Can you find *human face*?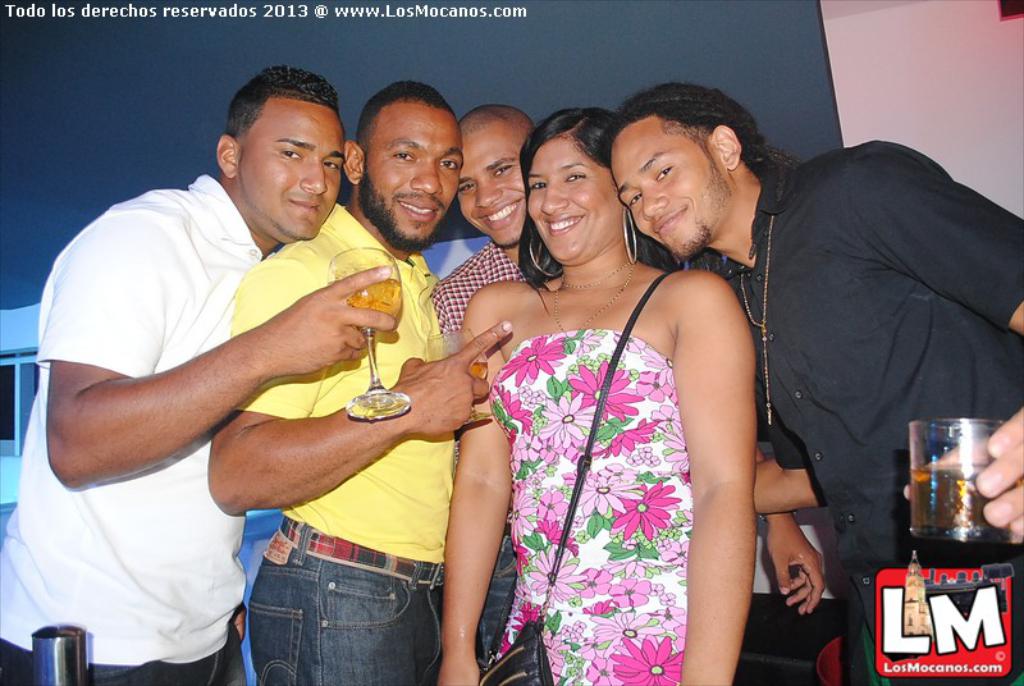
Yes, bounding box: 225:104:346:241.
